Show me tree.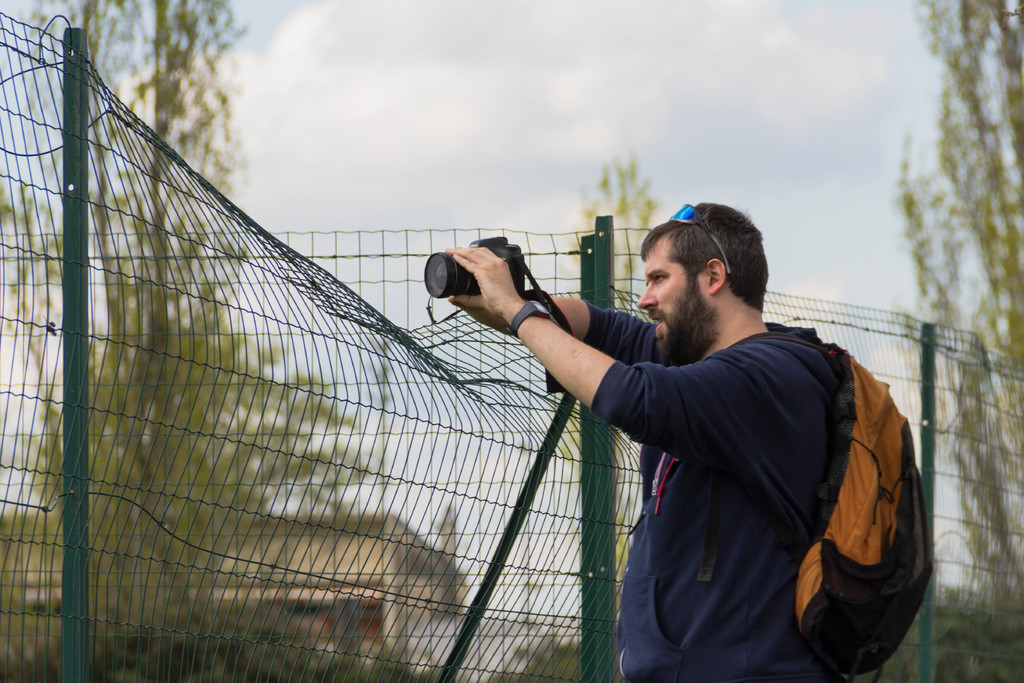
tree is here: <region>516, 133, 666, 641</region>.
